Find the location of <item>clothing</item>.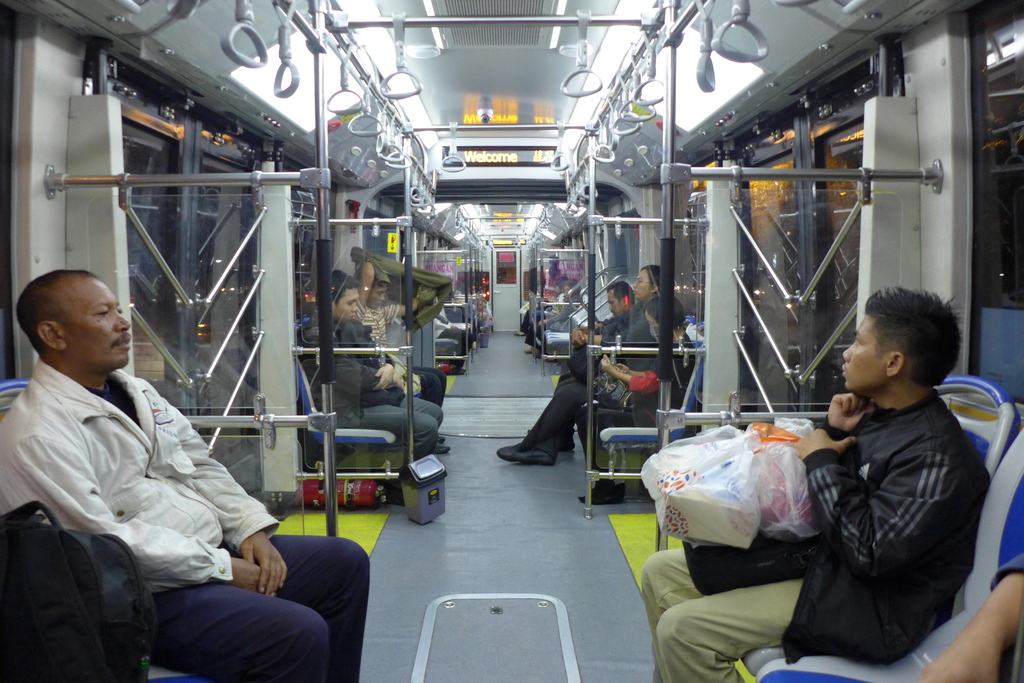
Location: <bbox>298, 325, 447, 458</bbox>.
